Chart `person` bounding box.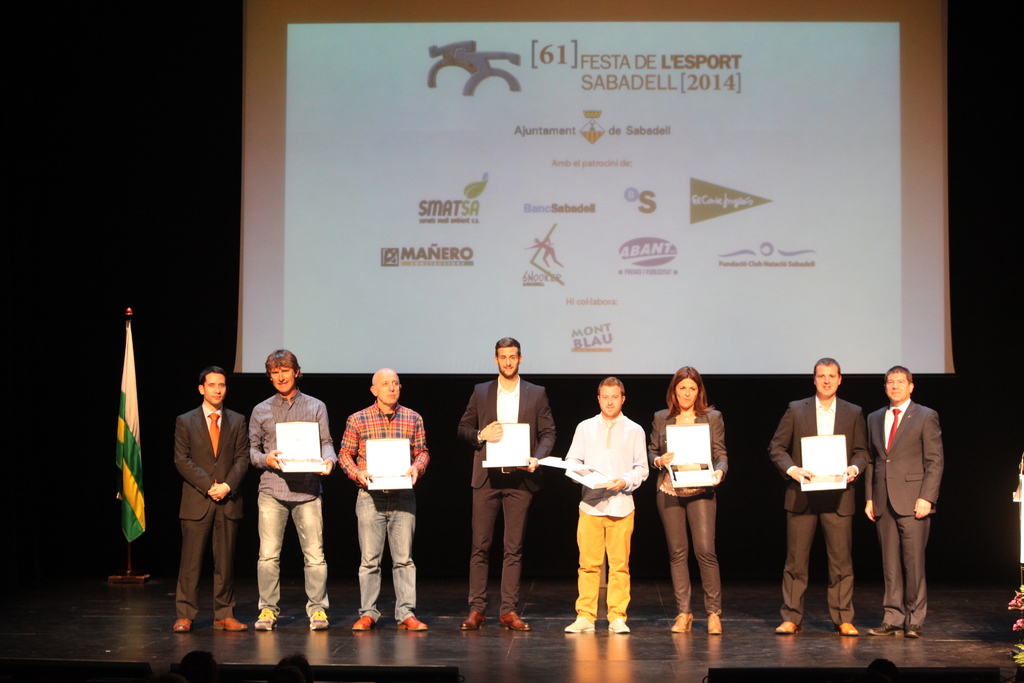
Charted: (862,365,945,639).
